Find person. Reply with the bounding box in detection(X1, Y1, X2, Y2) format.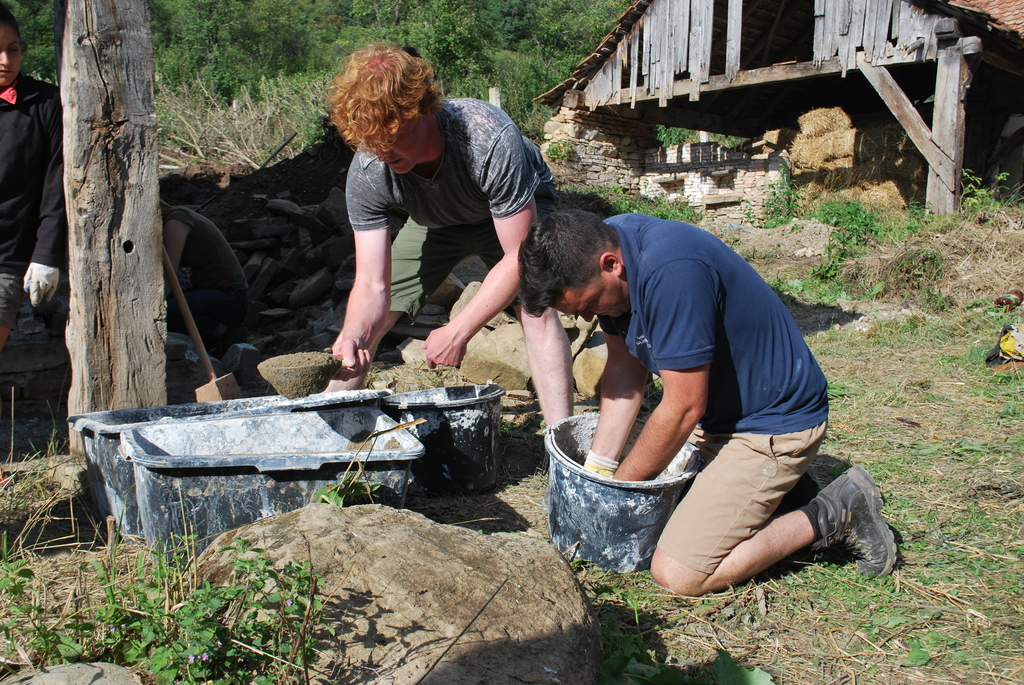
detection(515, 201, 900, 598).
